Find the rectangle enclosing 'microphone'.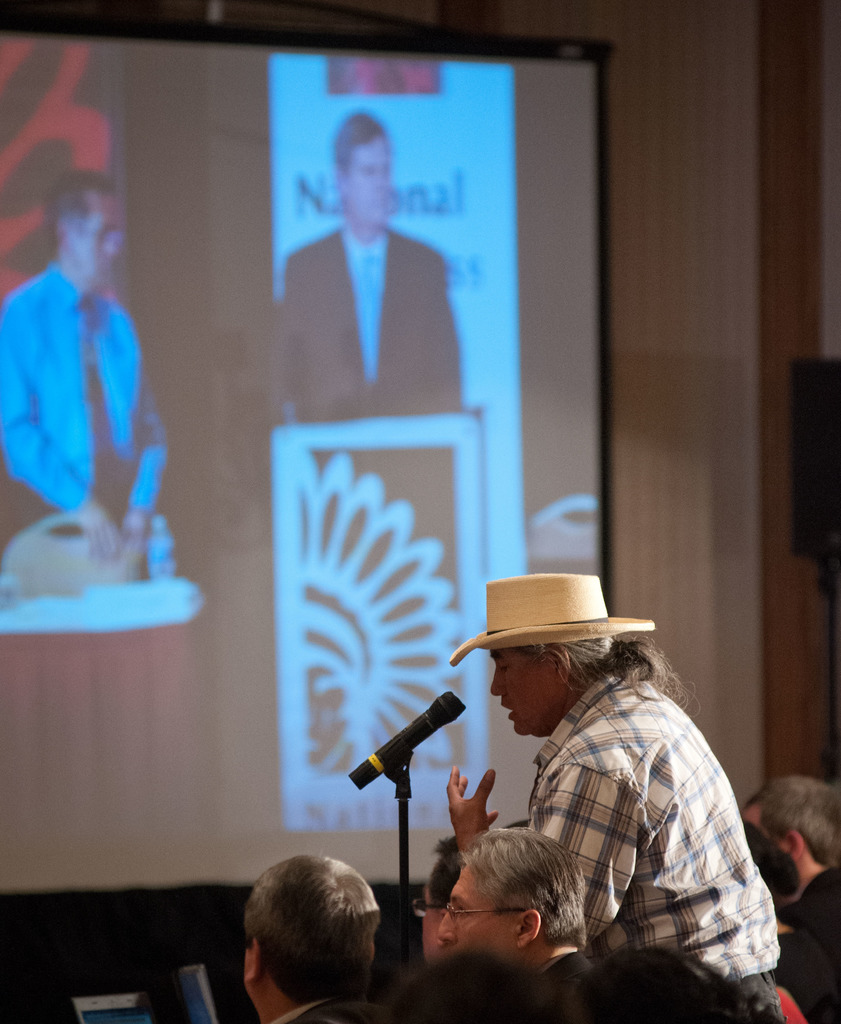
x1=346 y1=688 x2=470 y2=791.
